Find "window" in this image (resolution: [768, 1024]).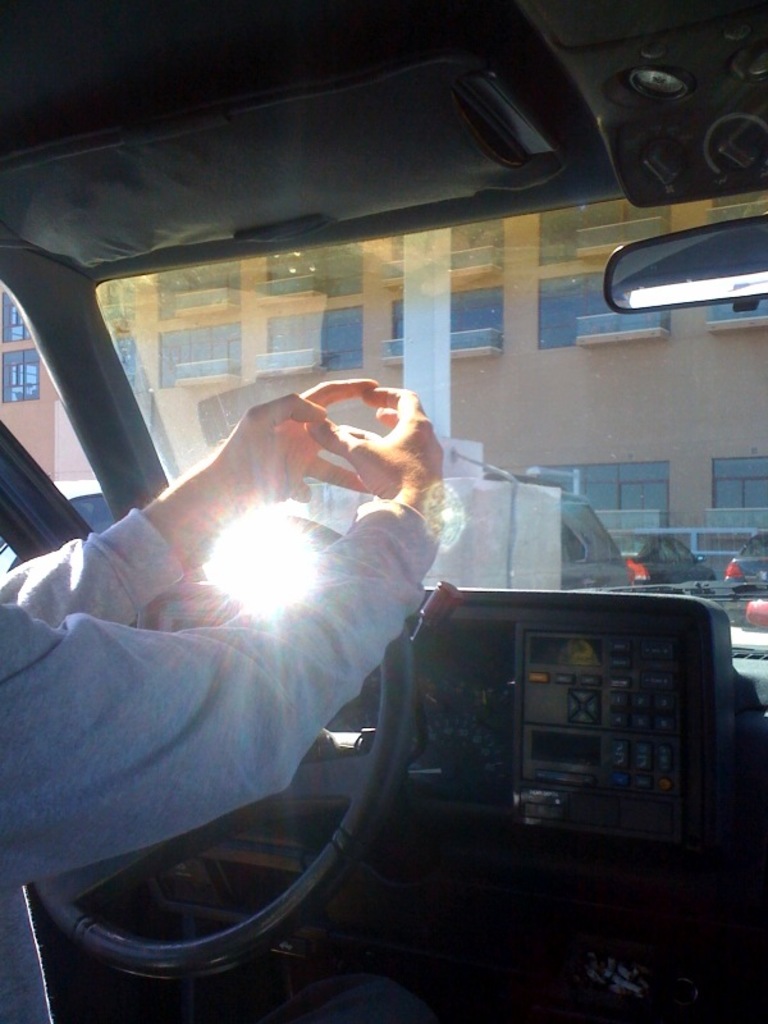
(x1=1, y1=294, x2=24, y2=342).
